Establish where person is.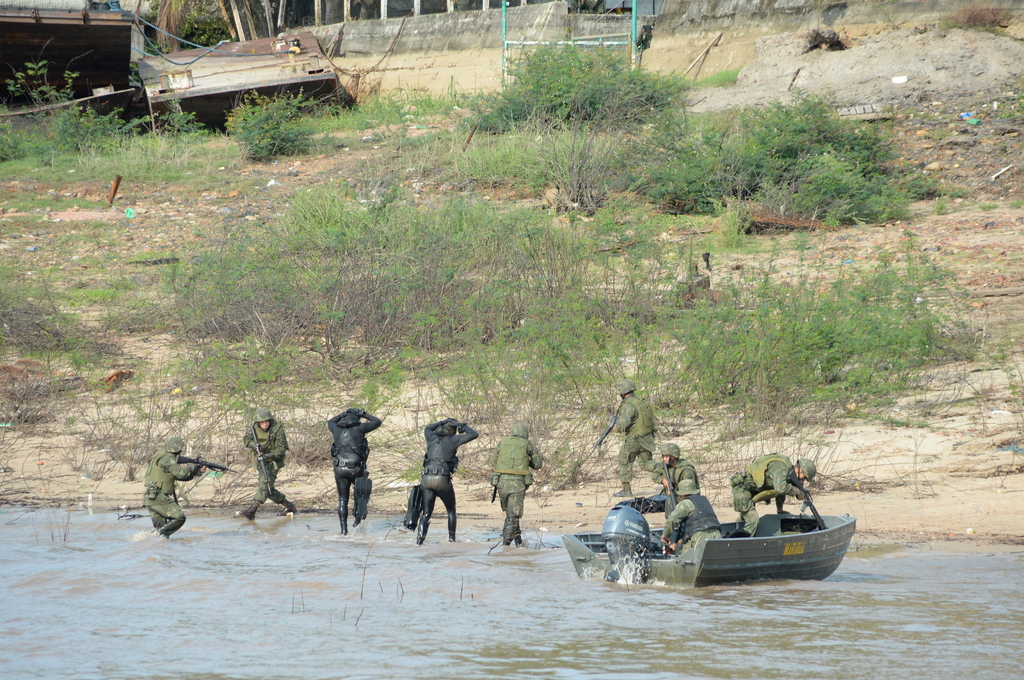
Established at (left=231, top=402, right=278, bottom=521).
